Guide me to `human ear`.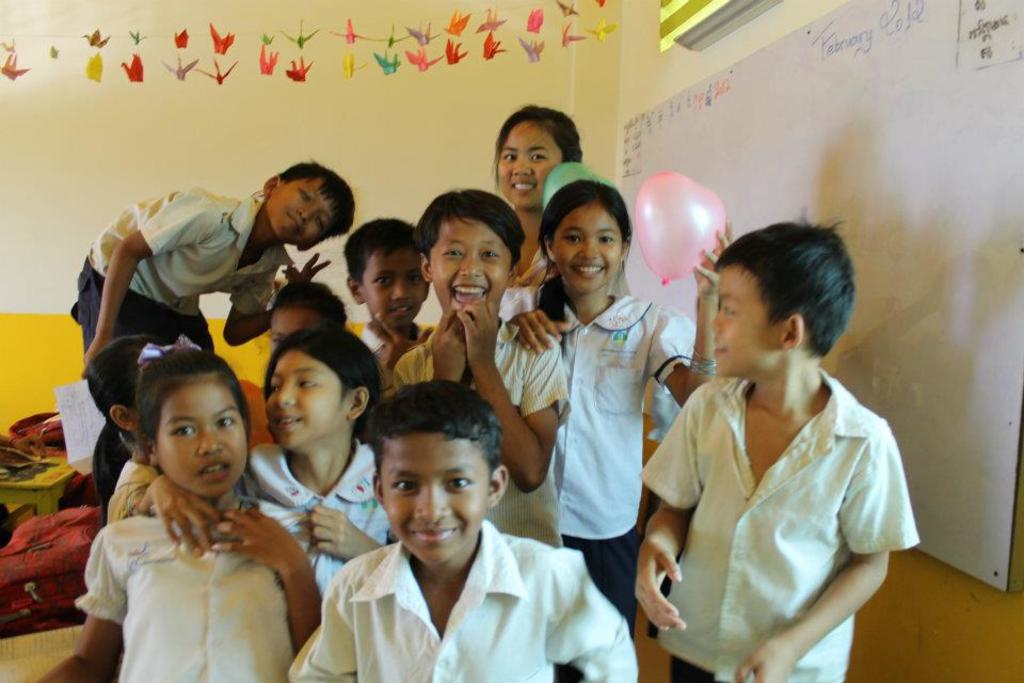
Guidance: bbox(622, 237, 633, 264).
